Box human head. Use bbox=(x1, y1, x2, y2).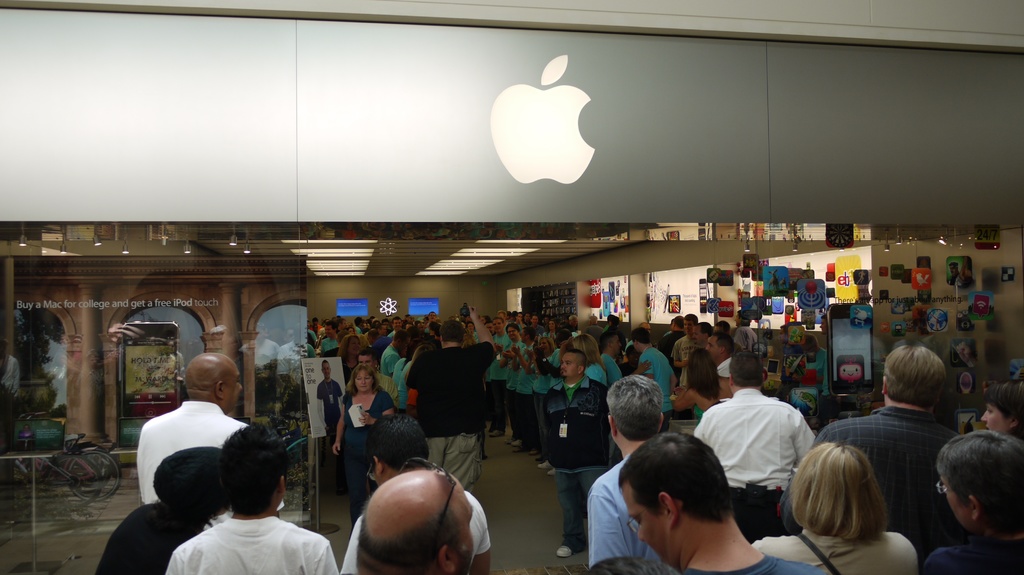
bbox=(356, 468, 477, 574).
